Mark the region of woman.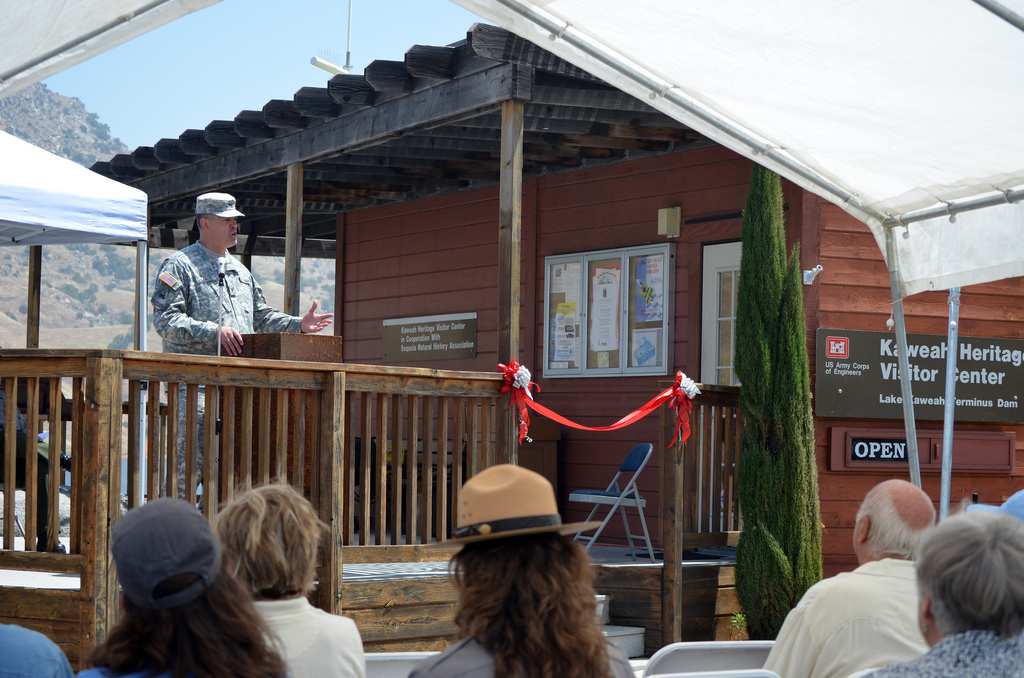
Region: BBox(416, 459, 636, 677).
